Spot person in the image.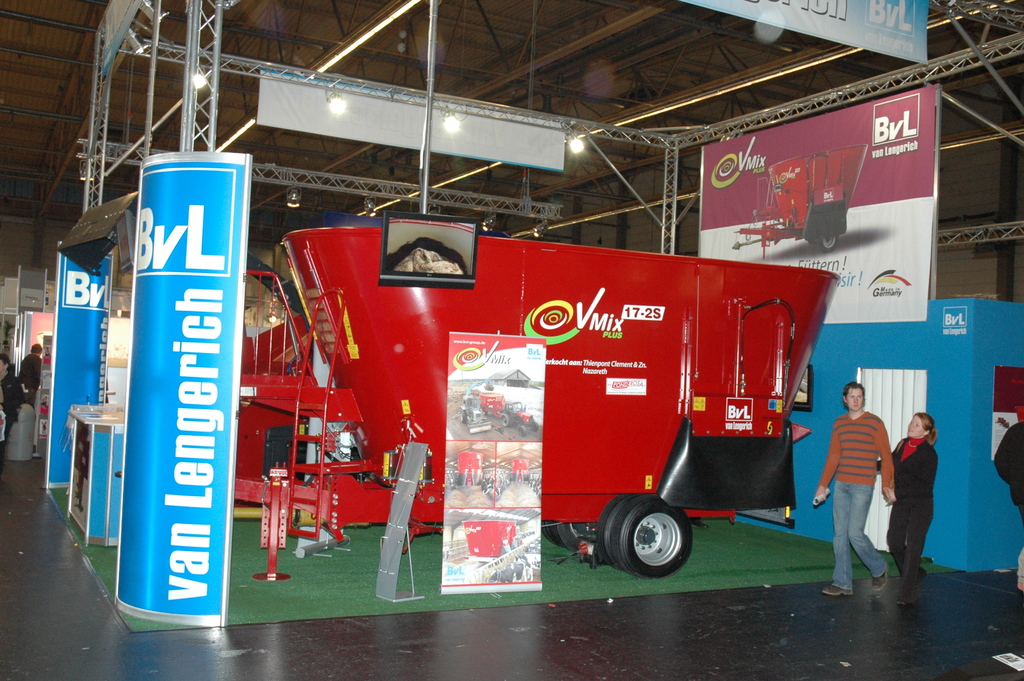
person found at BBox(19, 342, 41, 404).
